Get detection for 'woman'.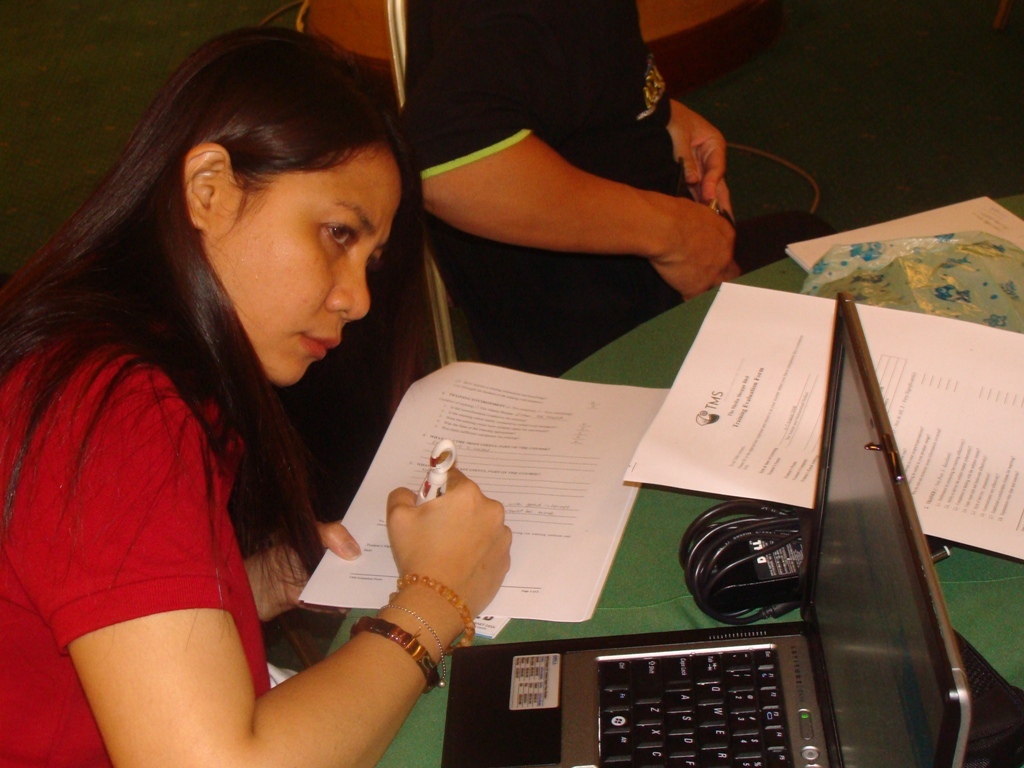
Detection: {"x1": 8, "y1": 18, "x2": 495, "y2": 767}.
